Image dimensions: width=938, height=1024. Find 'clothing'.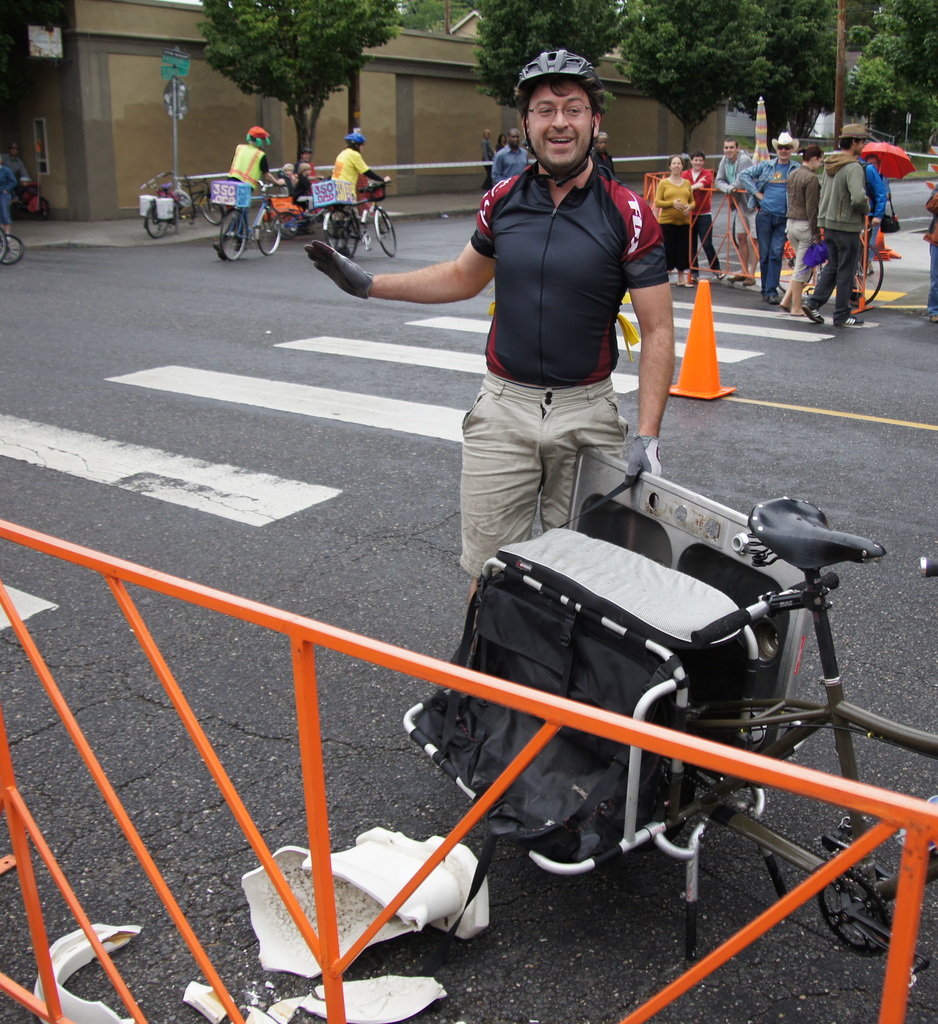
select_region(330, 150, 382, 213).
